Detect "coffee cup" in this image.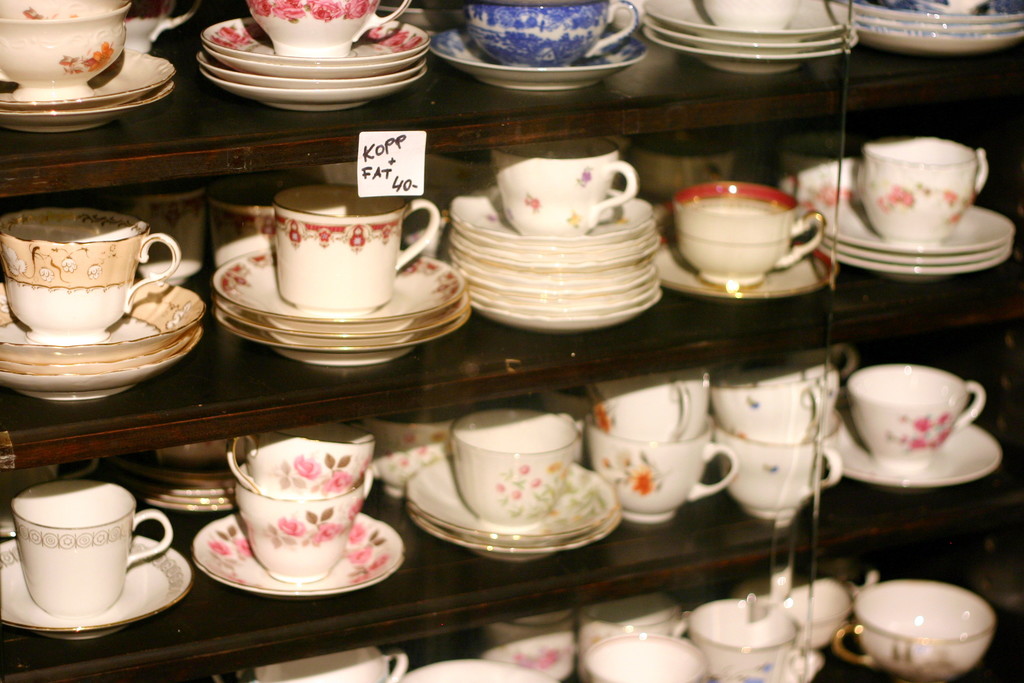
Detection: 444,407,579,533.
